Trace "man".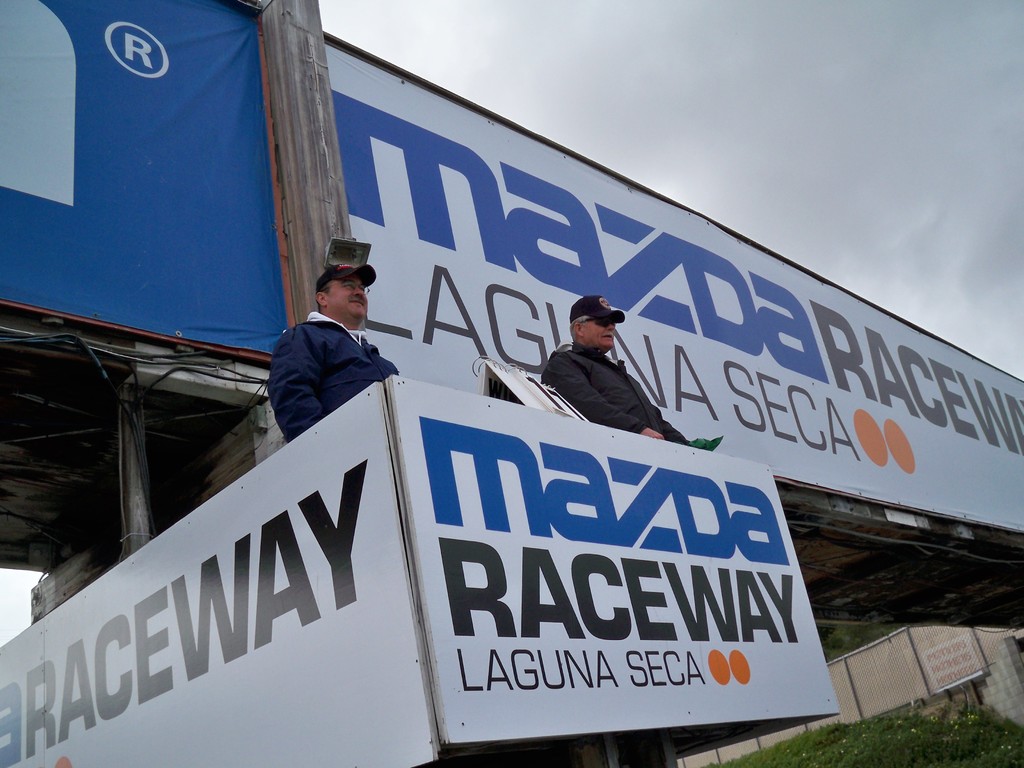
Traced to [246, 250, 400, 456].
